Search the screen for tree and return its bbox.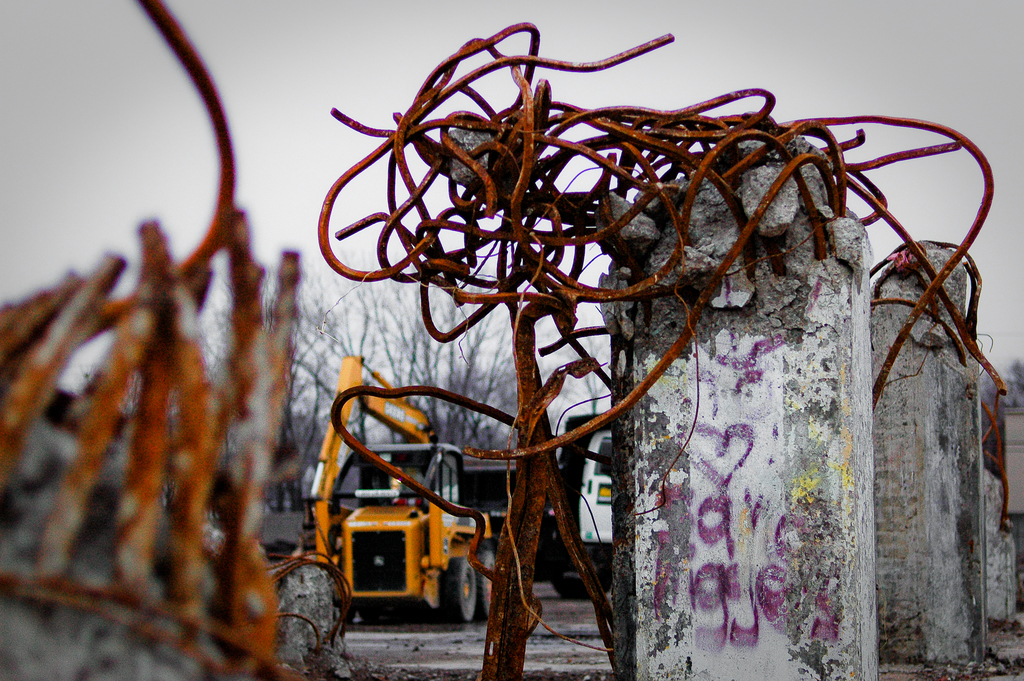
Found: 99,265,615,472.
